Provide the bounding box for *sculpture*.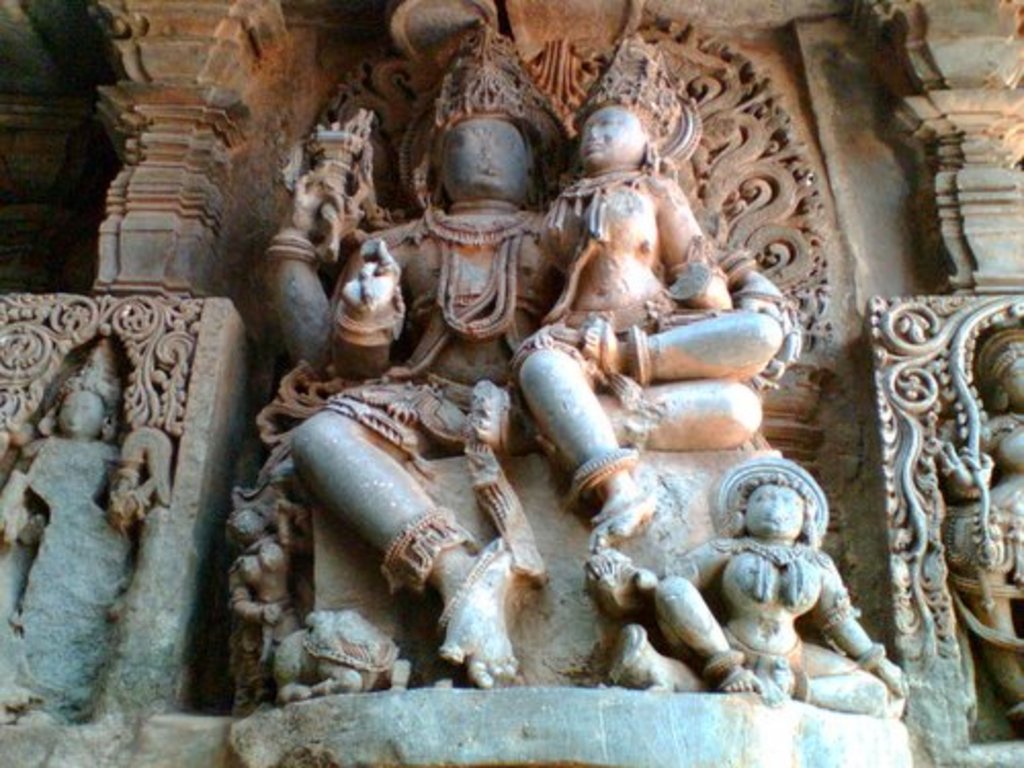
bbox=(0, 319, 156, 741).
